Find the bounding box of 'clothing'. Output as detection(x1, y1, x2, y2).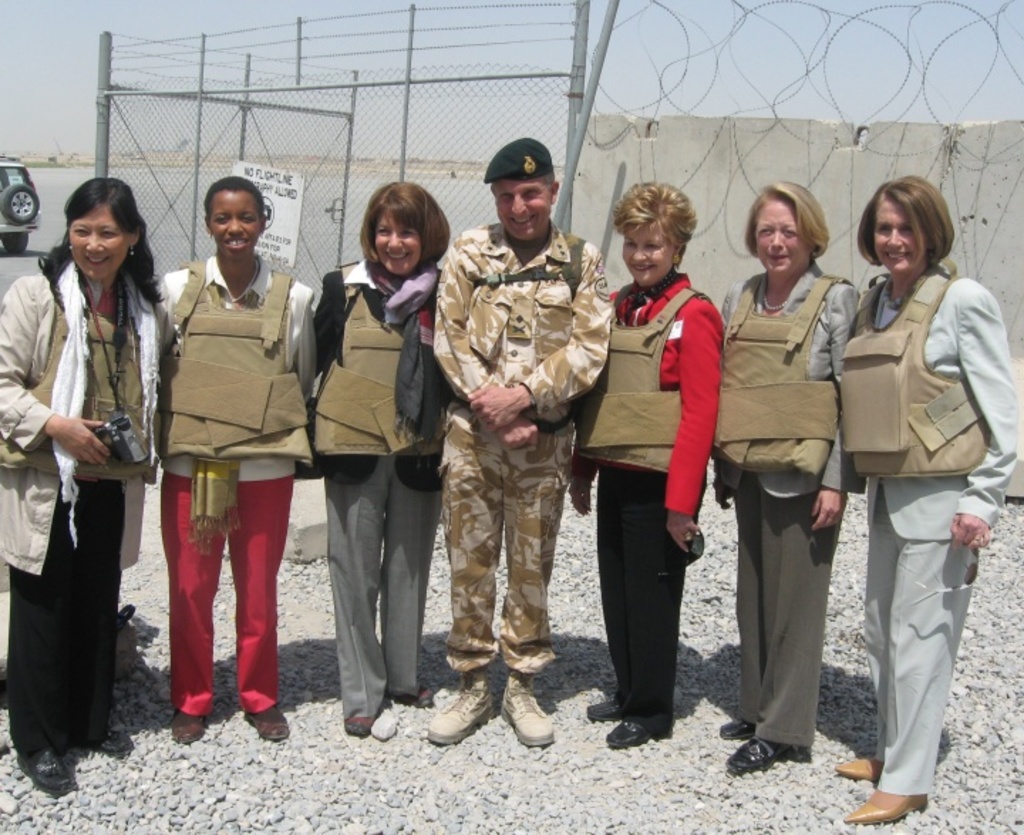
detection(563, 266, 728, 728).
